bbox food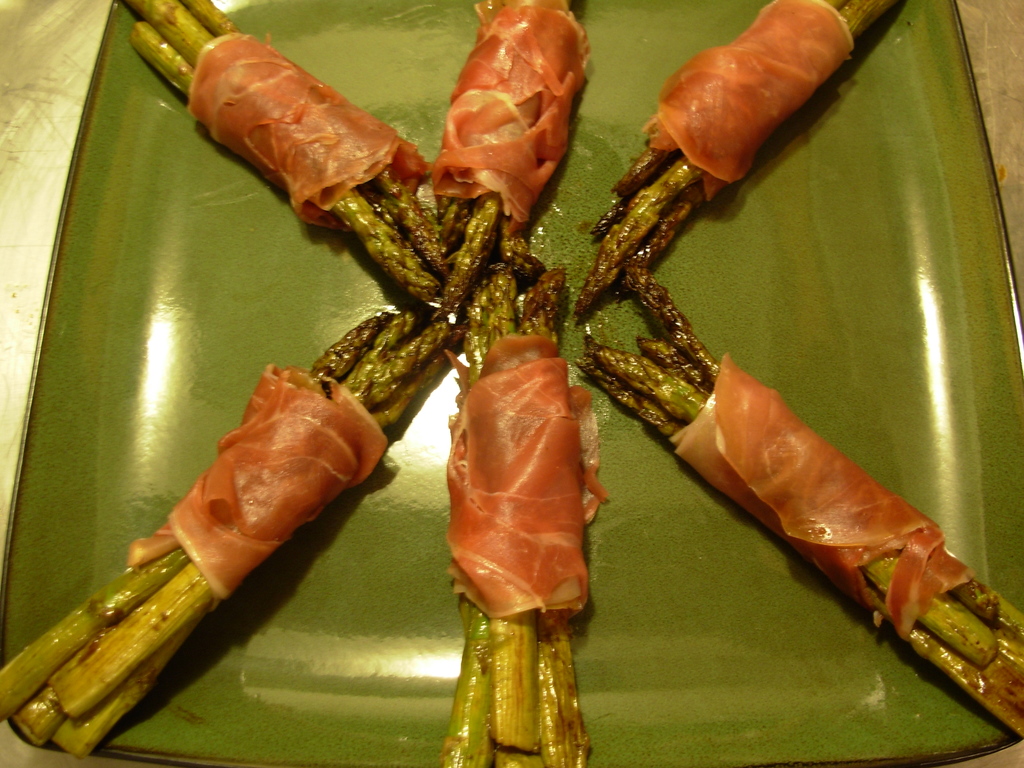
[x1=127, y1=0, x2=439, y2=299]
